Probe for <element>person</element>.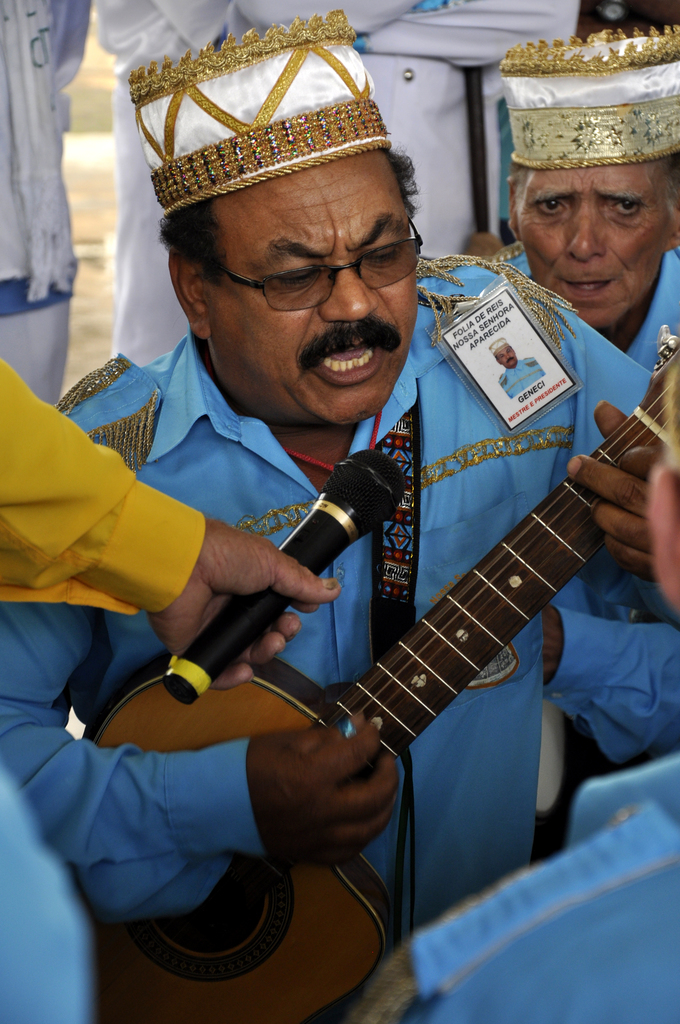
Probe result: 0:7:679:1023.
